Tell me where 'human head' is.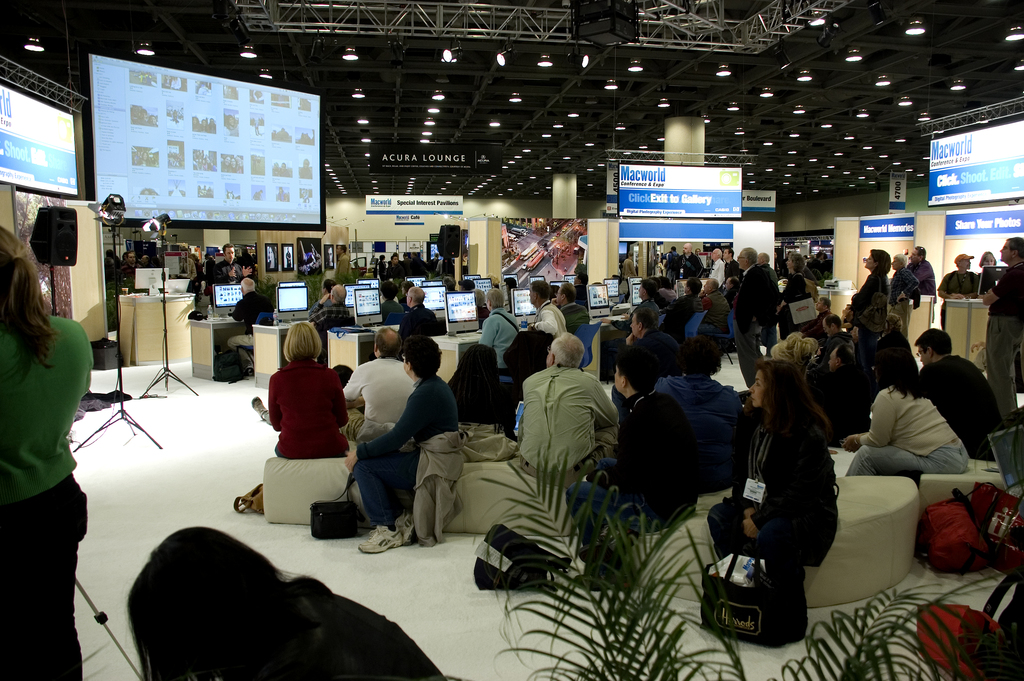
'human head' is at bbox(220, 243, 237, 261).
